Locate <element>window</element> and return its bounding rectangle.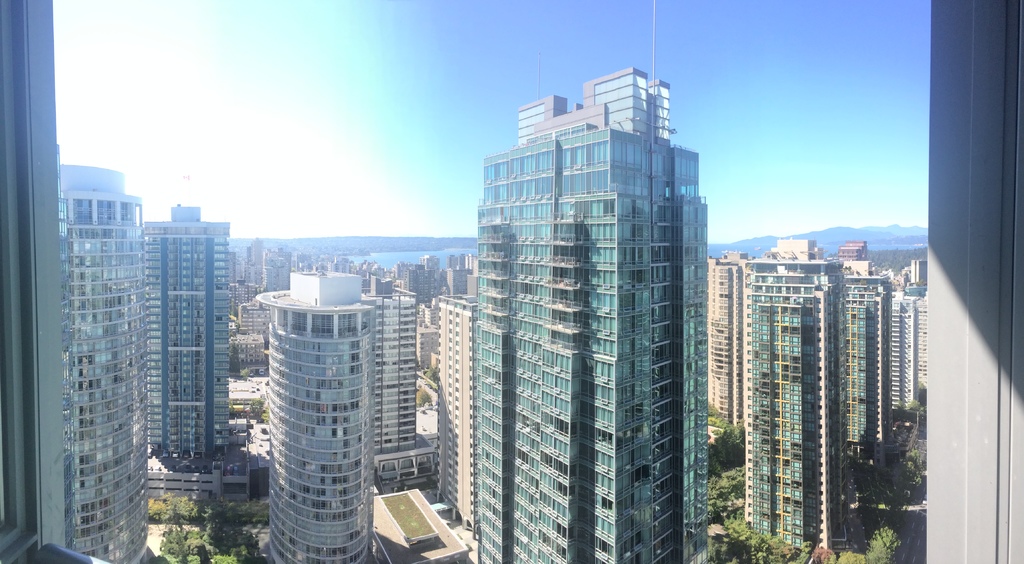
l=815, t=355, r=822, b=362.
